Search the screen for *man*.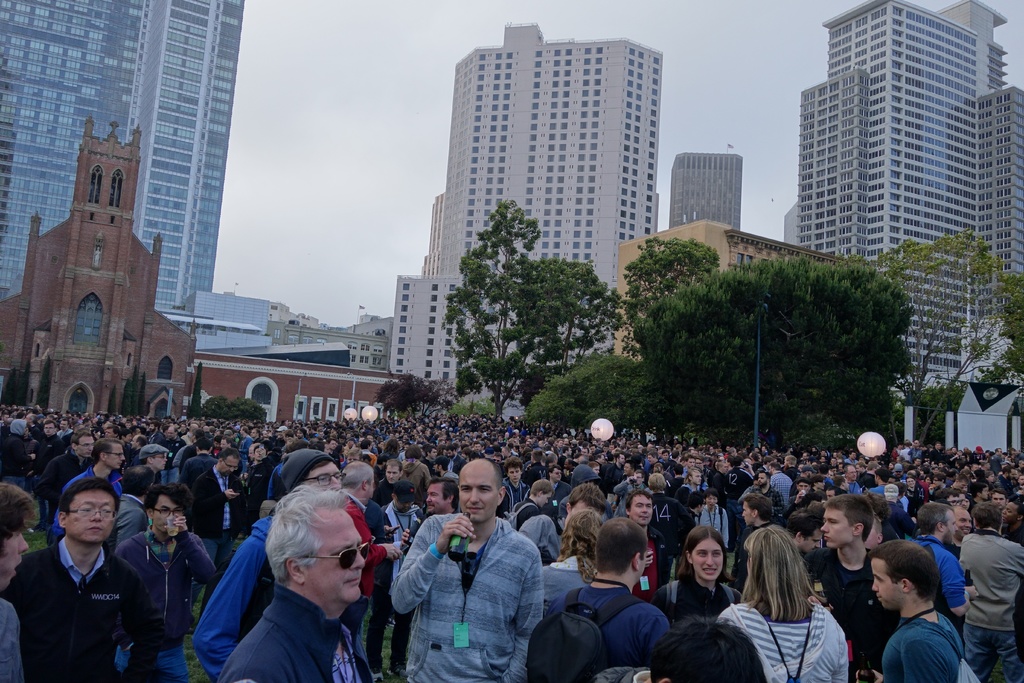
Found at bbox=(276, 425, 284, 441).
